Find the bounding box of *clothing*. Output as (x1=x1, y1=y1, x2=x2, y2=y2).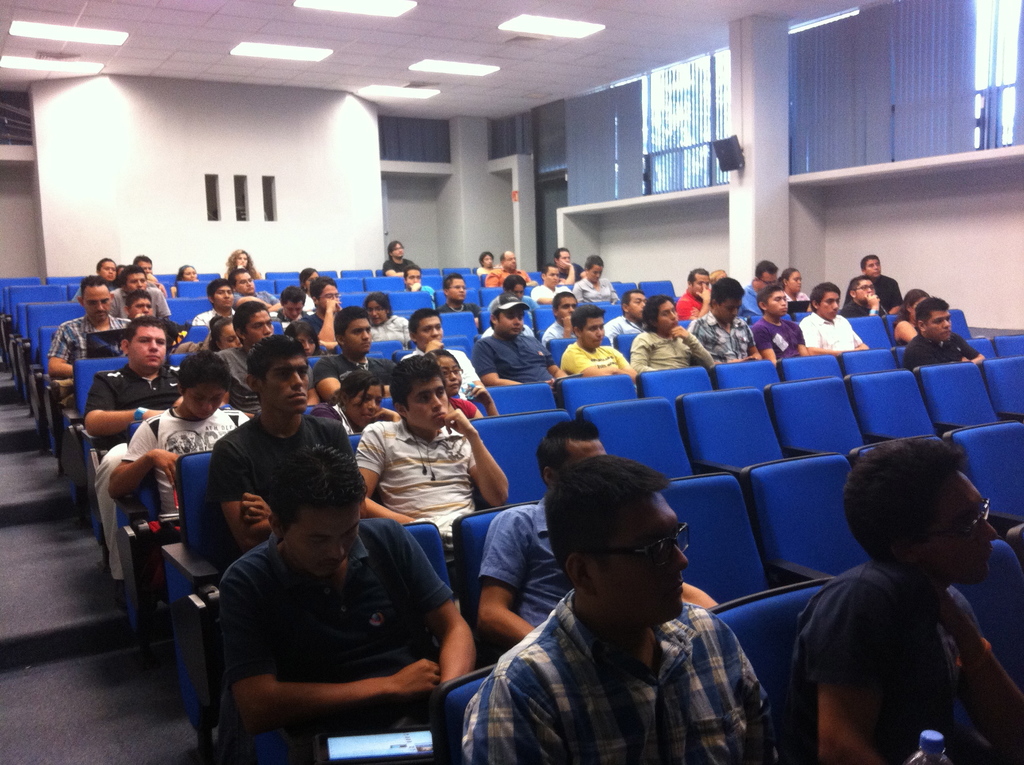
(x1=372, y1=316, x2=416, y2=344).
